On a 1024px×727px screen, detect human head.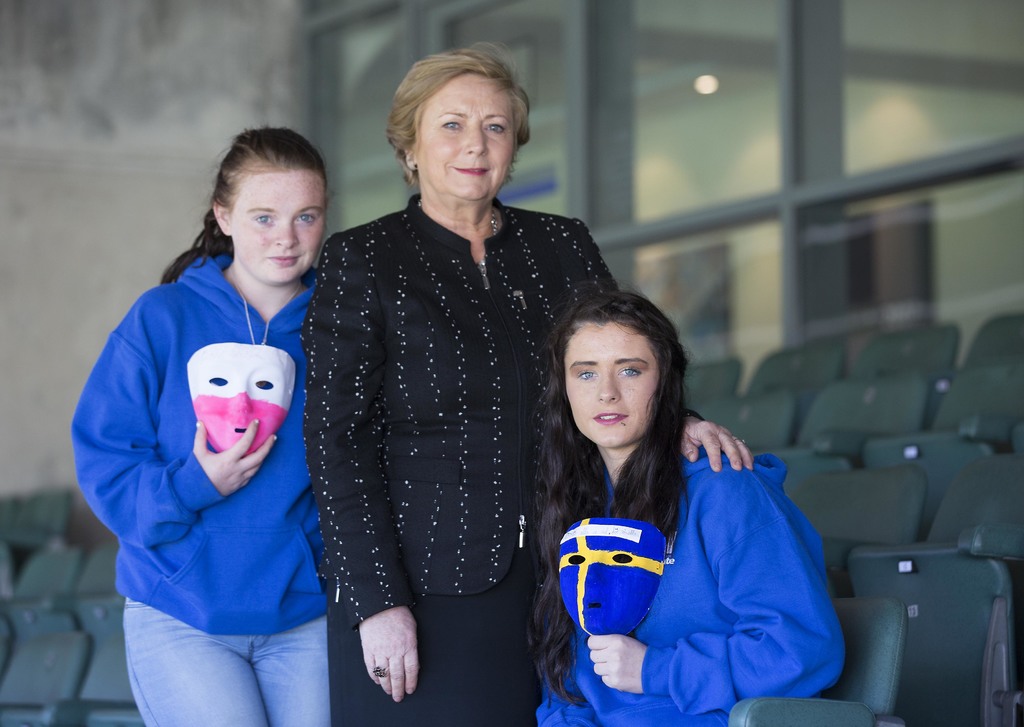
209:127:333:287.
